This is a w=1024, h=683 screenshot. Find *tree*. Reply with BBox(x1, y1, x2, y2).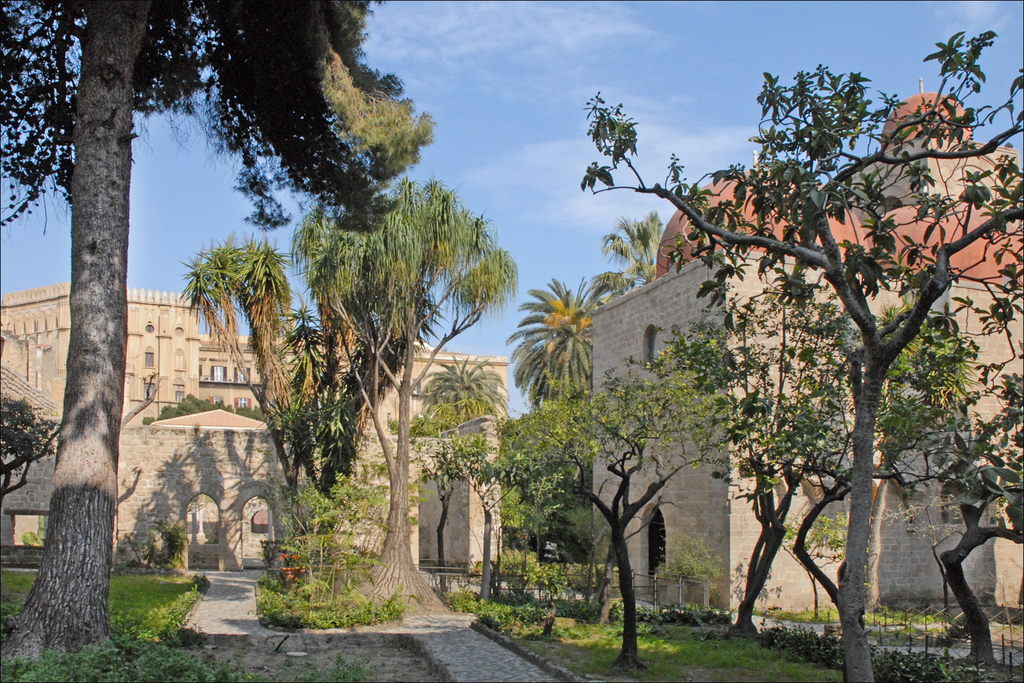
BBox(523, 331, 733, 678).
